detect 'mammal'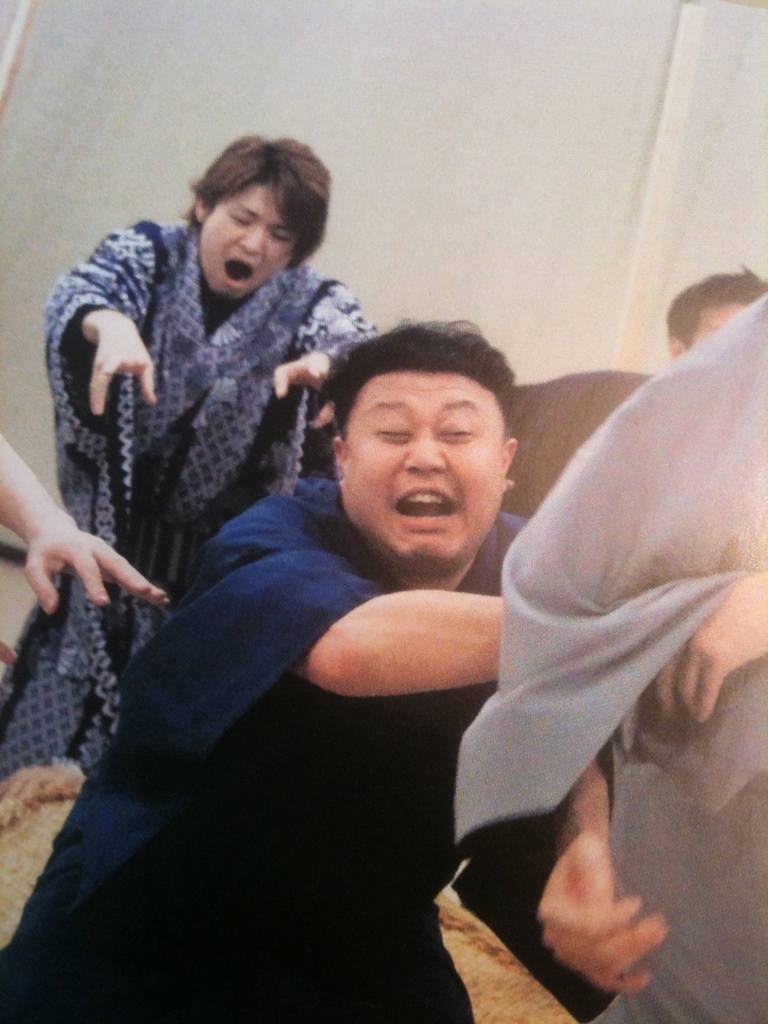
BBox(456, 267, 767, 1022)
